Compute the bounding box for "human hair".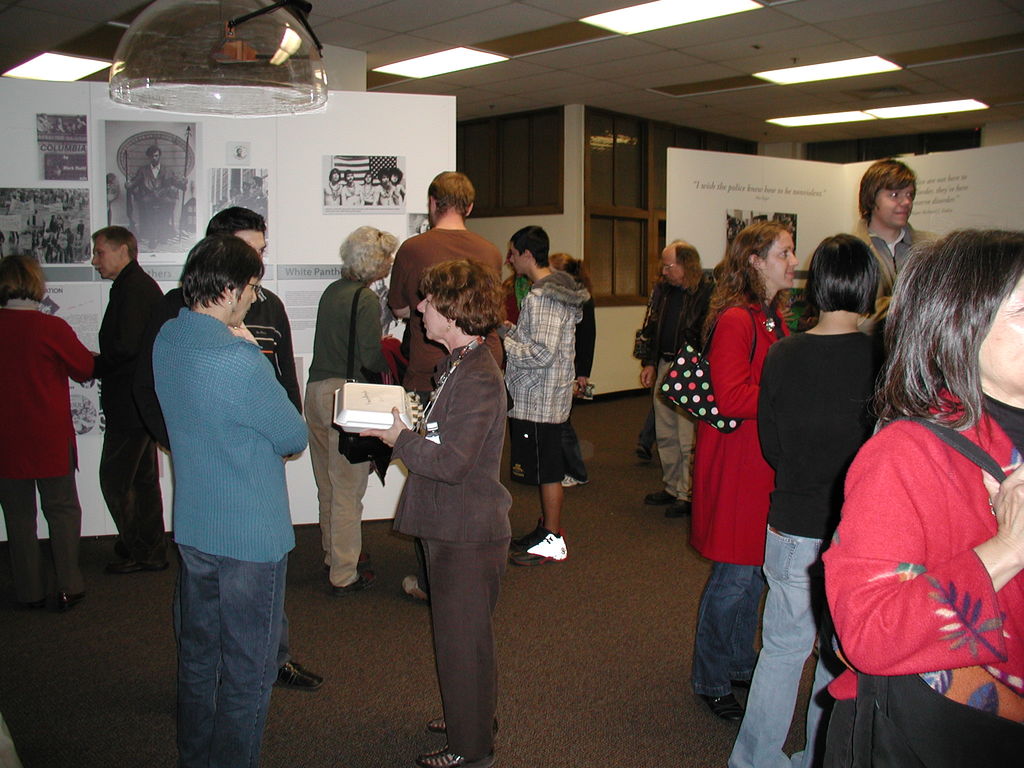
left=697, top=220, right=792, bottom=344.
